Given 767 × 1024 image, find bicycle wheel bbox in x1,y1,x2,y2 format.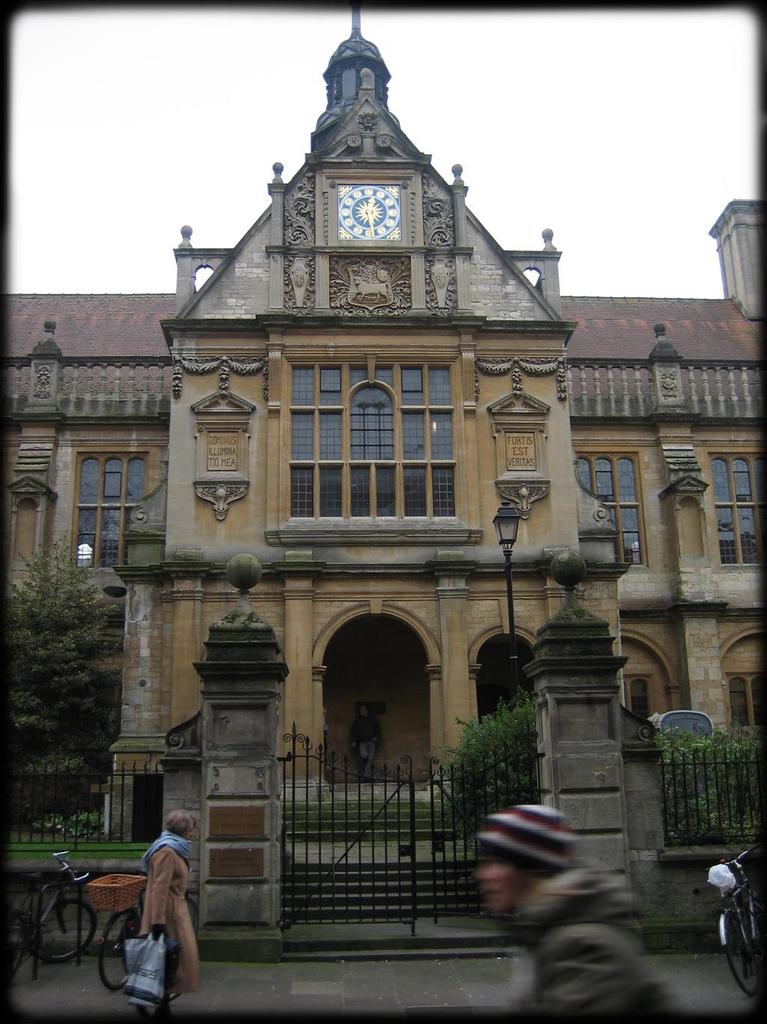
32,894,99,965.
